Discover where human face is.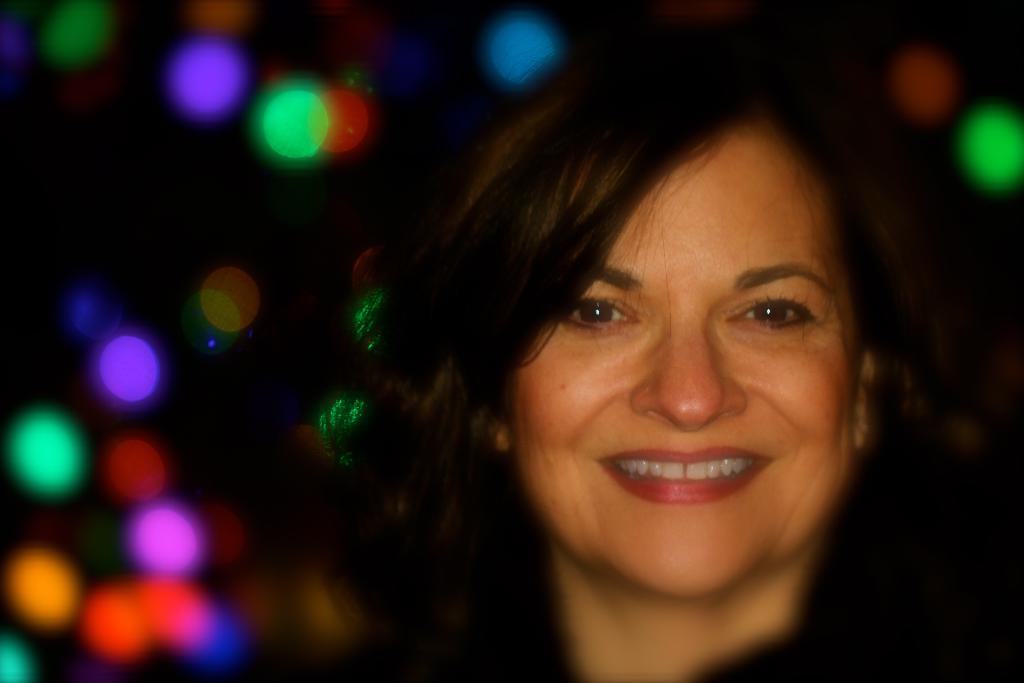
Discovered at box(511, 126, 868, 595).
